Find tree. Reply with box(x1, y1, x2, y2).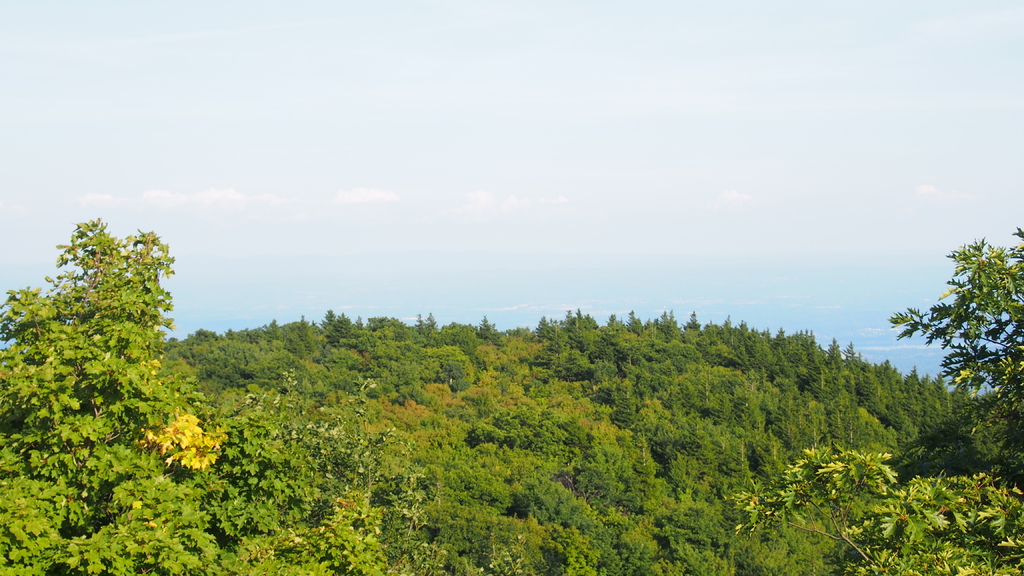
box(212, 355, 513, 575).
